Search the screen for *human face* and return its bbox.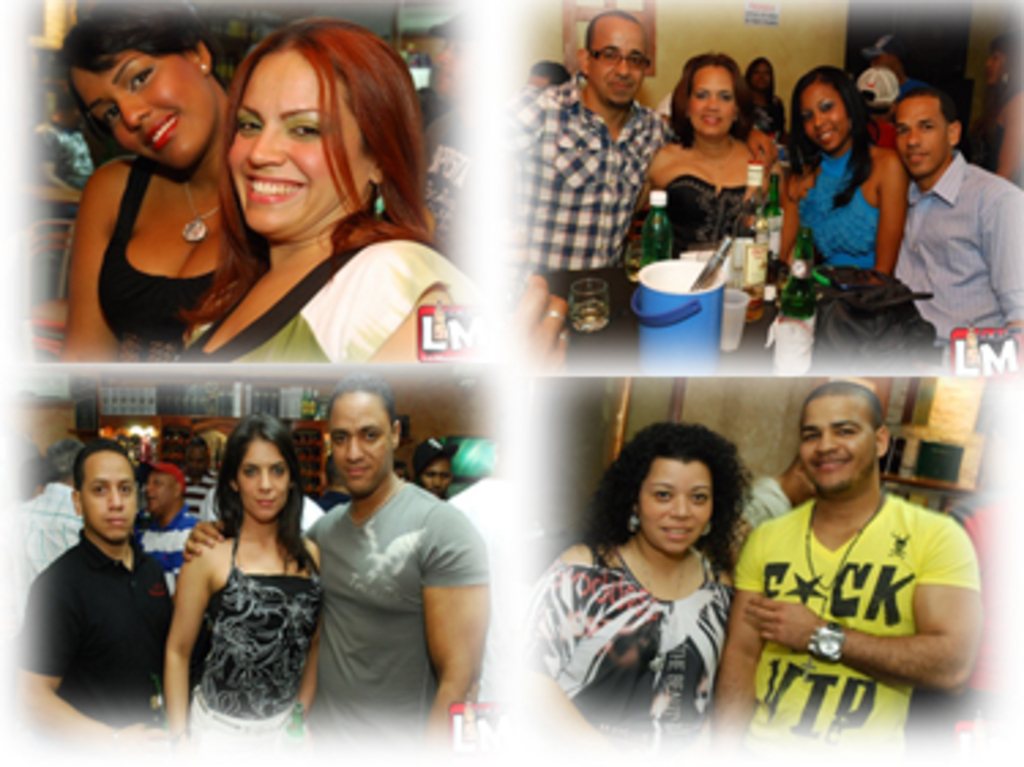
Found: BBox(328, 396, 396, 500).
